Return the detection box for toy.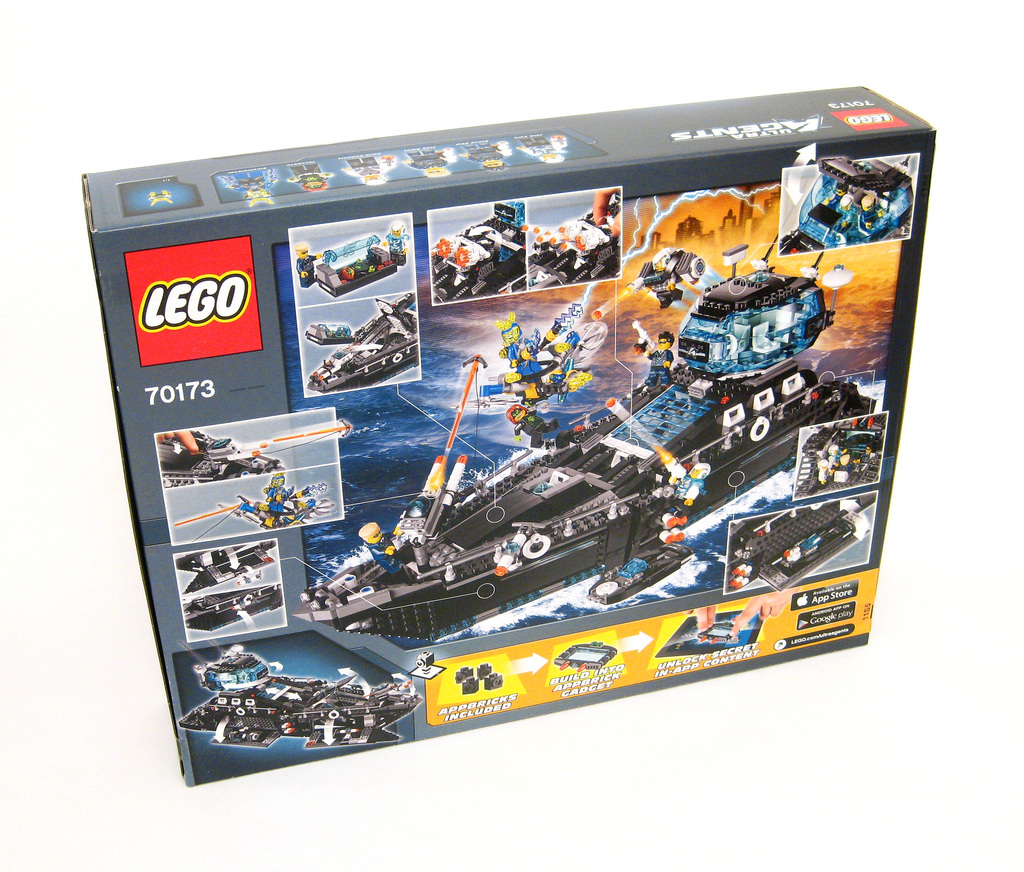
(339,154,393,184).
